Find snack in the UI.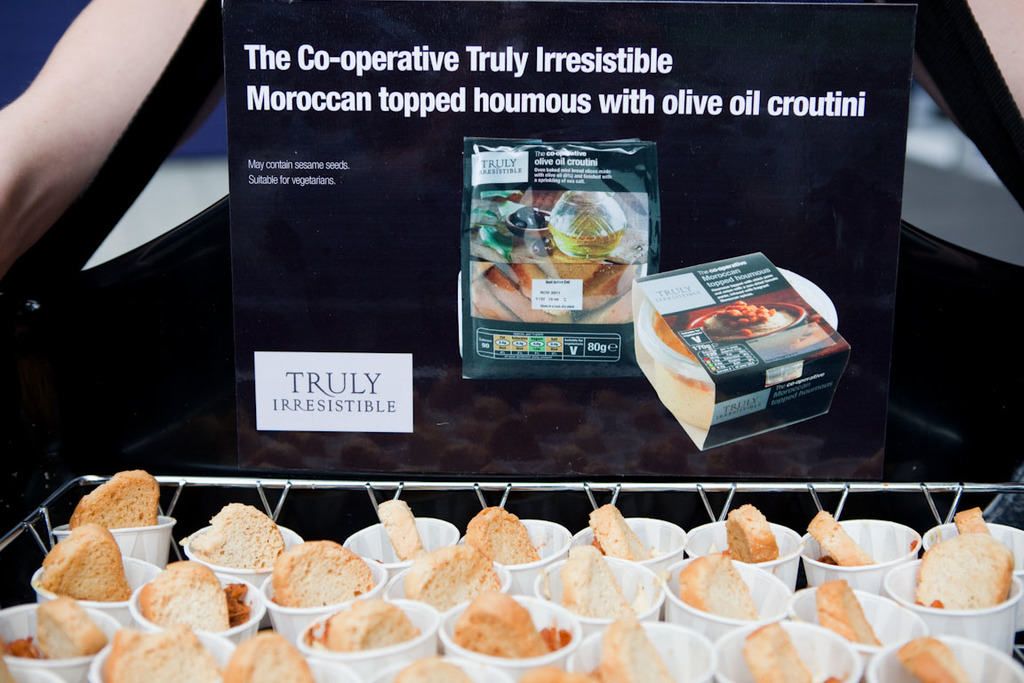
UI element at (188,503,285,570).
